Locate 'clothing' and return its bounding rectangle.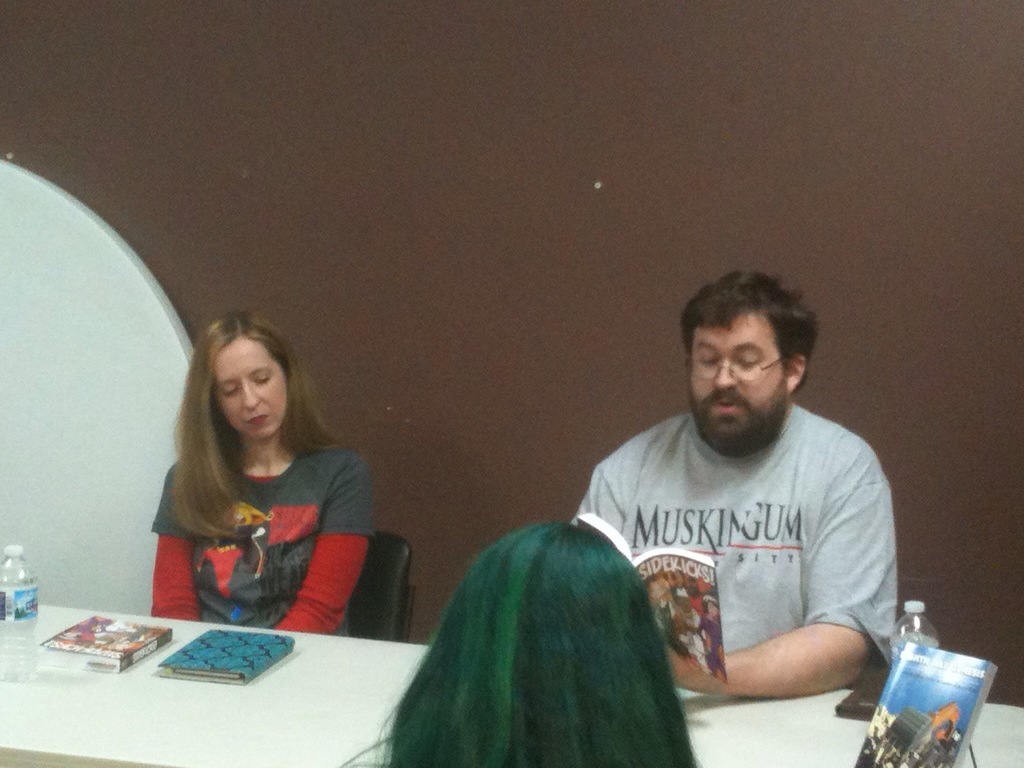
l=148, t=443, r=379, b=639.
